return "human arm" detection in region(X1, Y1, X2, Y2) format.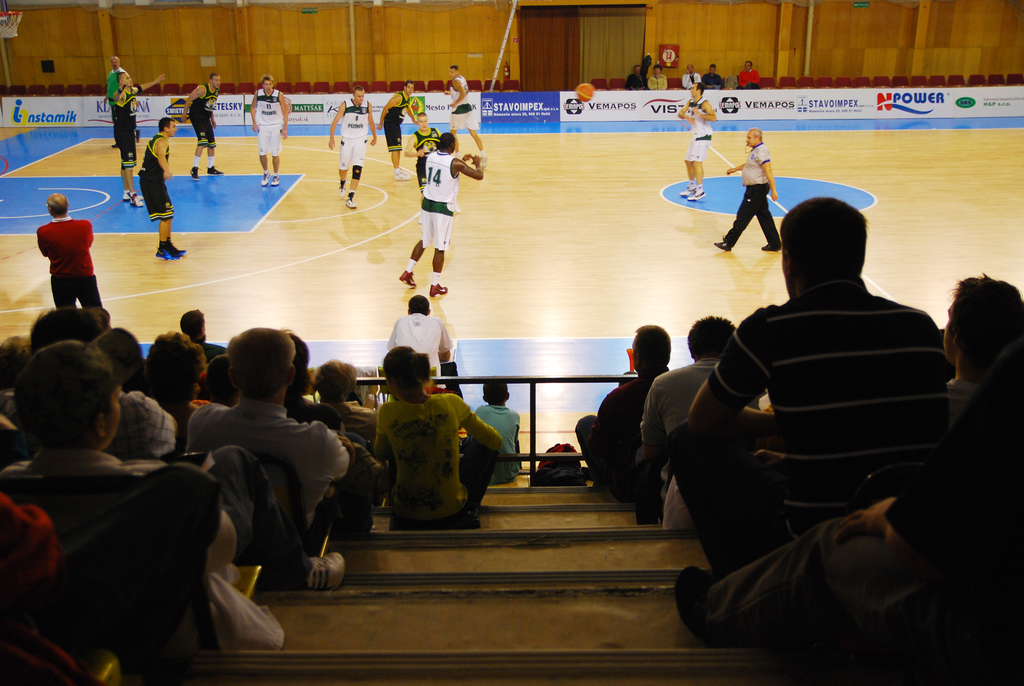
region(367, 106, 380, 143).
